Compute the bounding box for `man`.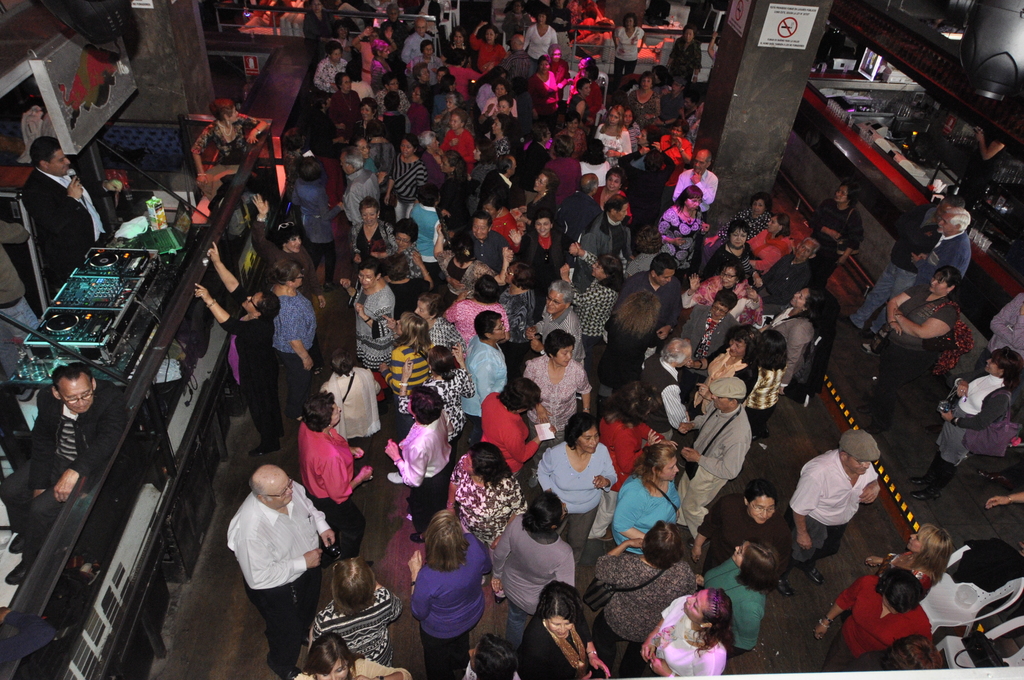
400,13,434,98.
